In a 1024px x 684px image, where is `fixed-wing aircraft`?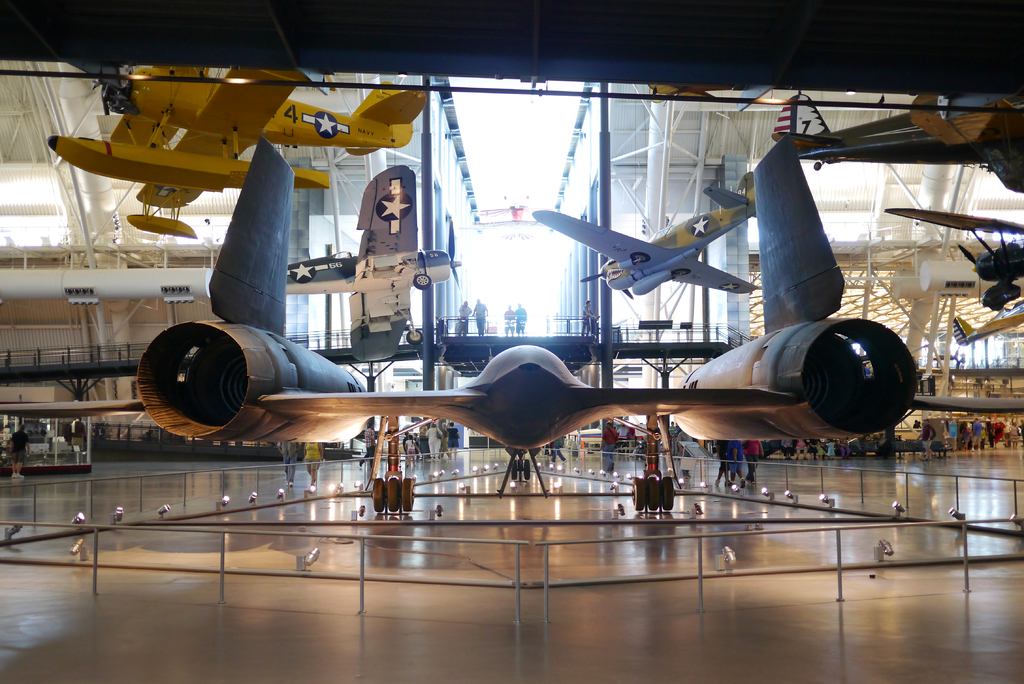
l=774, t=82, r=1023, b=193.
